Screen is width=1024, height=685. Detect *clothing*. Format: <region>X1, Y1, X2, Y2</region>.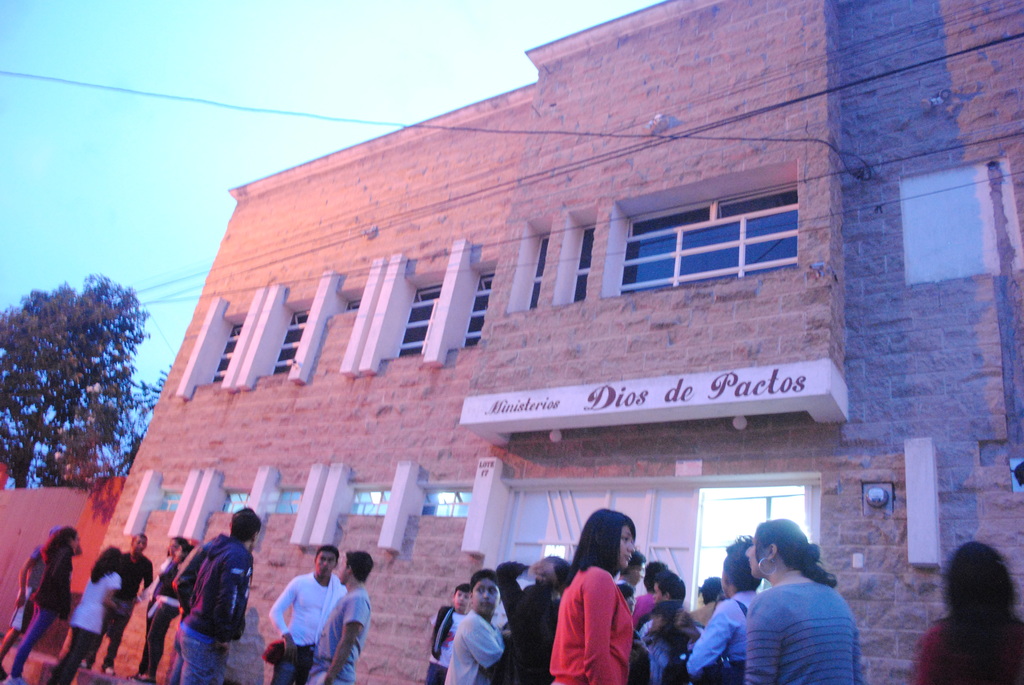
<region>424, 606, 467, 684</region>.
